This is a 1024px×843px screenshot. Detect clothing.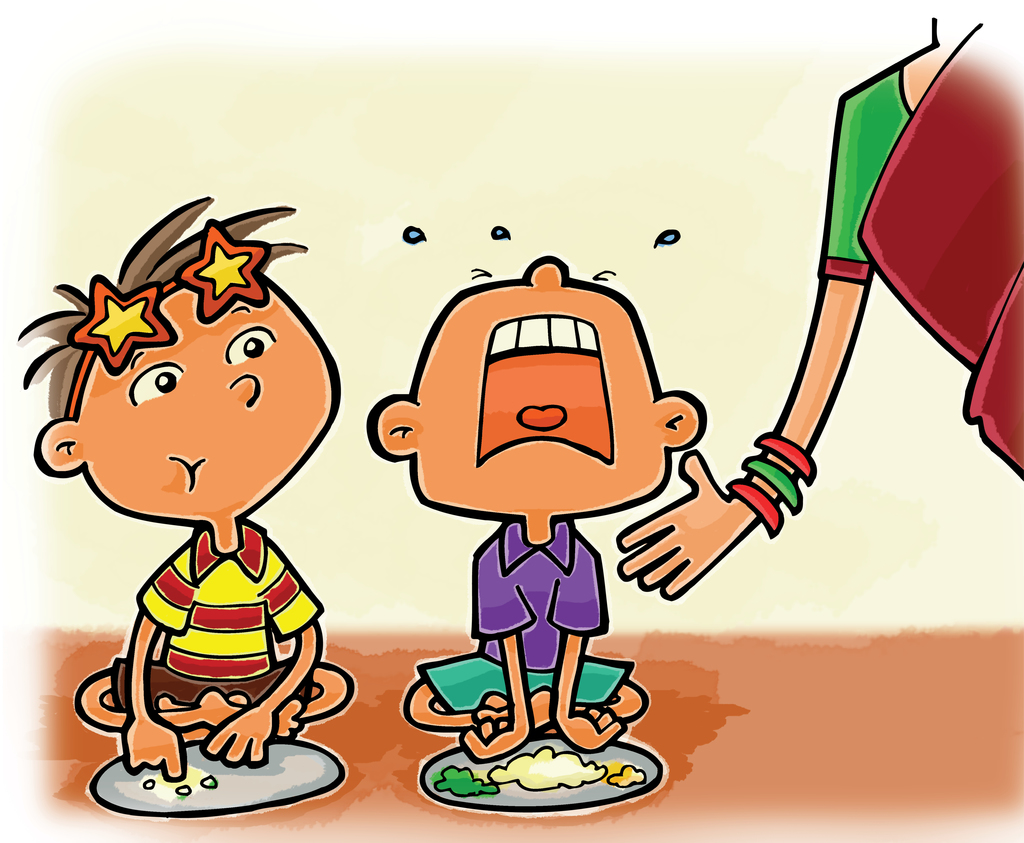
rect(112, 515, 326, 711).
